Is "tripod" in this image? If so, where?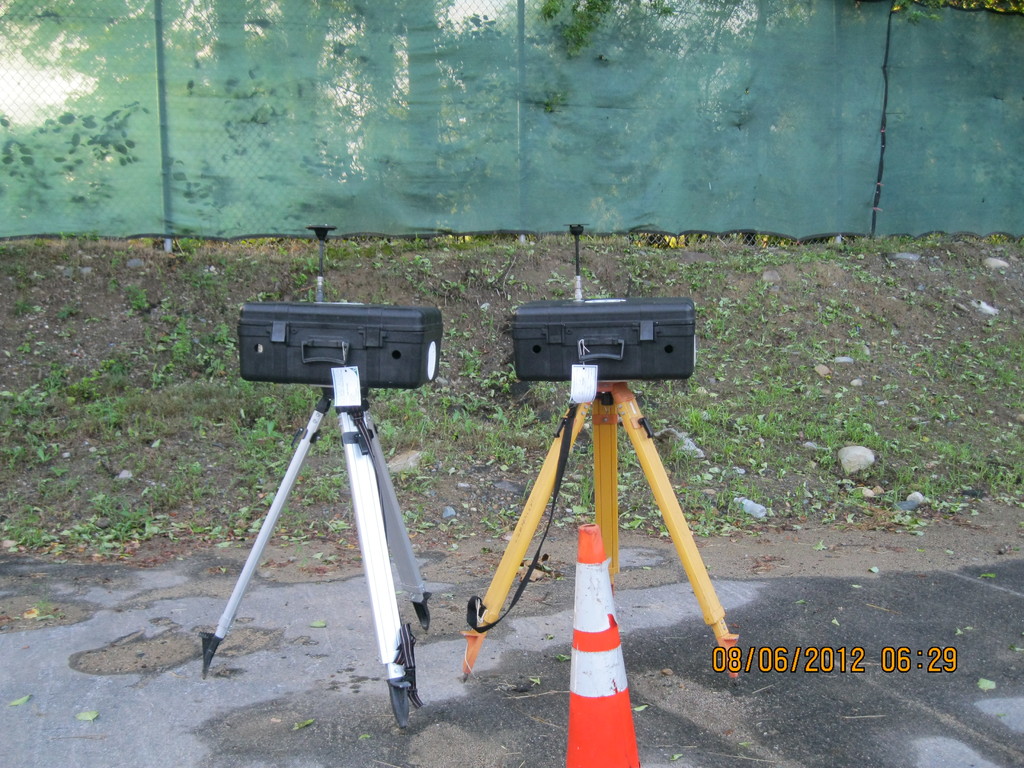
Yes, at (462, 376, 739, 685).
